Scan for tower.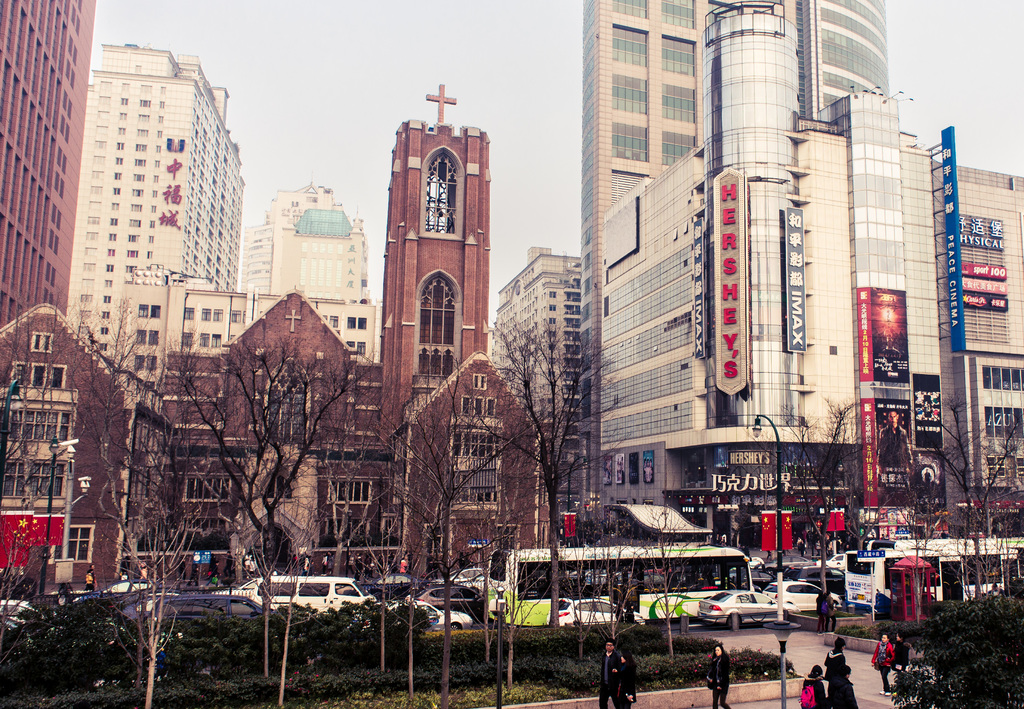
Scan result: rect(244, 188, 381, 315).
